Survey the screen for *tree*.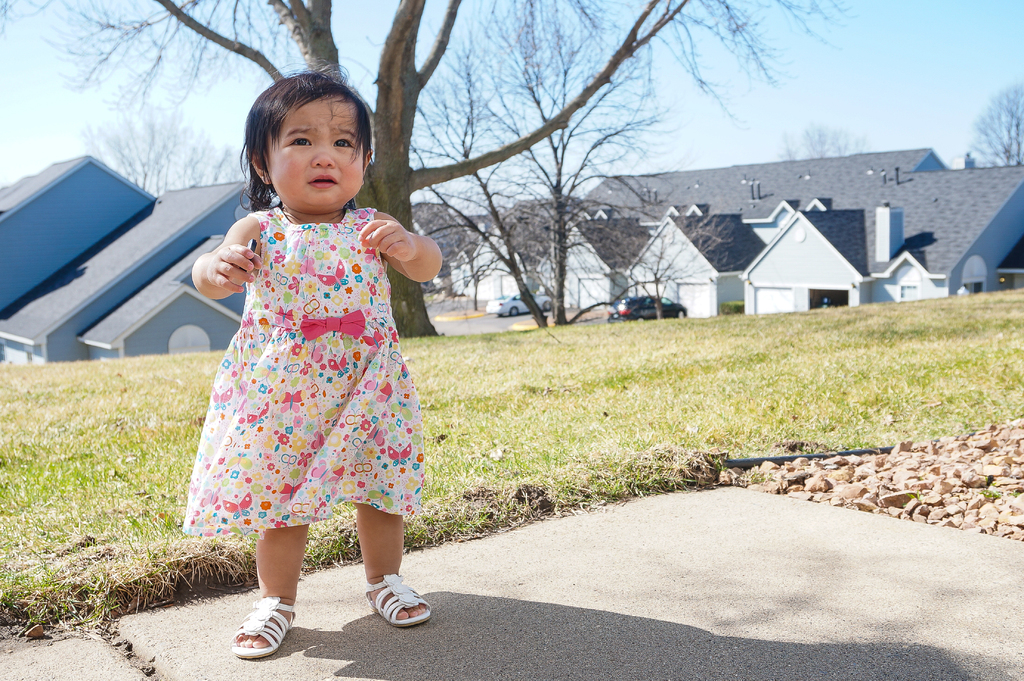
Survey found: <region>955, 81, 1023, 165</region>.
